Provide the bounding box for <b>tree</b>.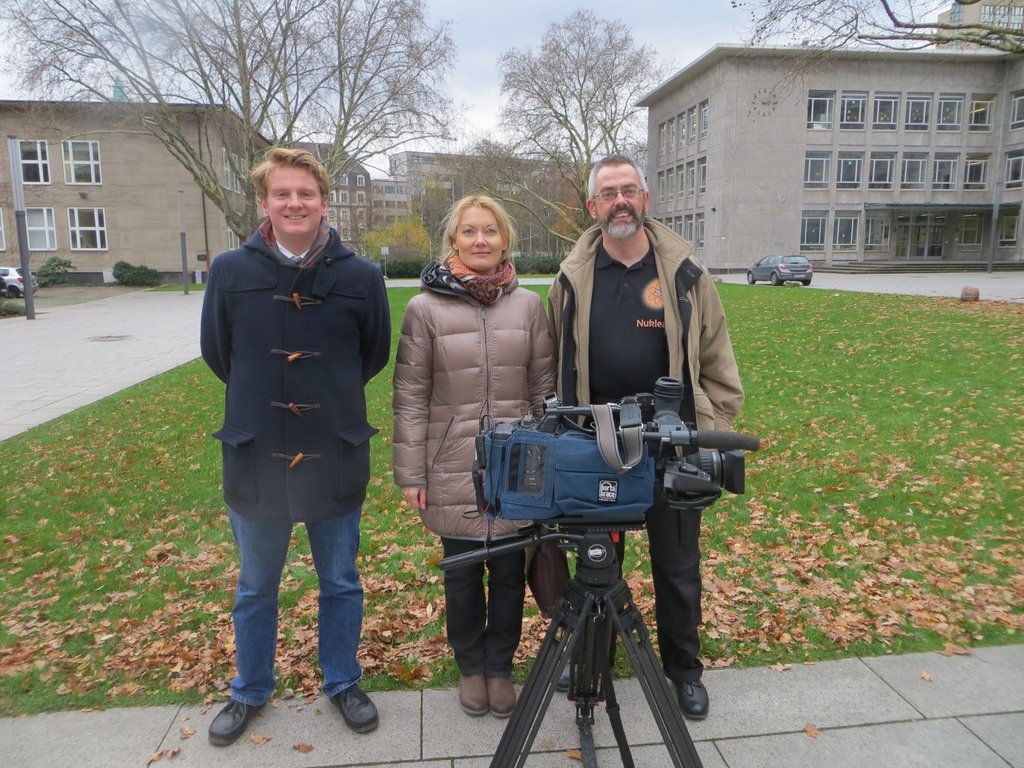
BBox(453, 4, 681, 247).
